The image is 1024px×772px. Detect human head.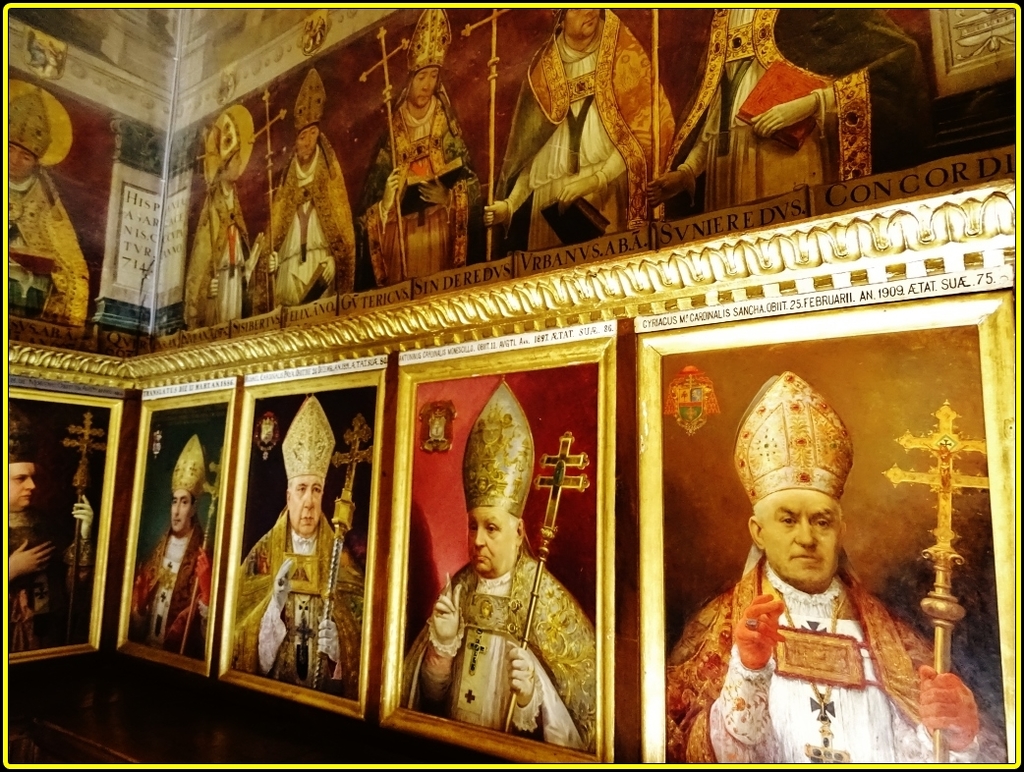
Detection: pyautogui.locateOnScreen(284, 456, 326, 535).
